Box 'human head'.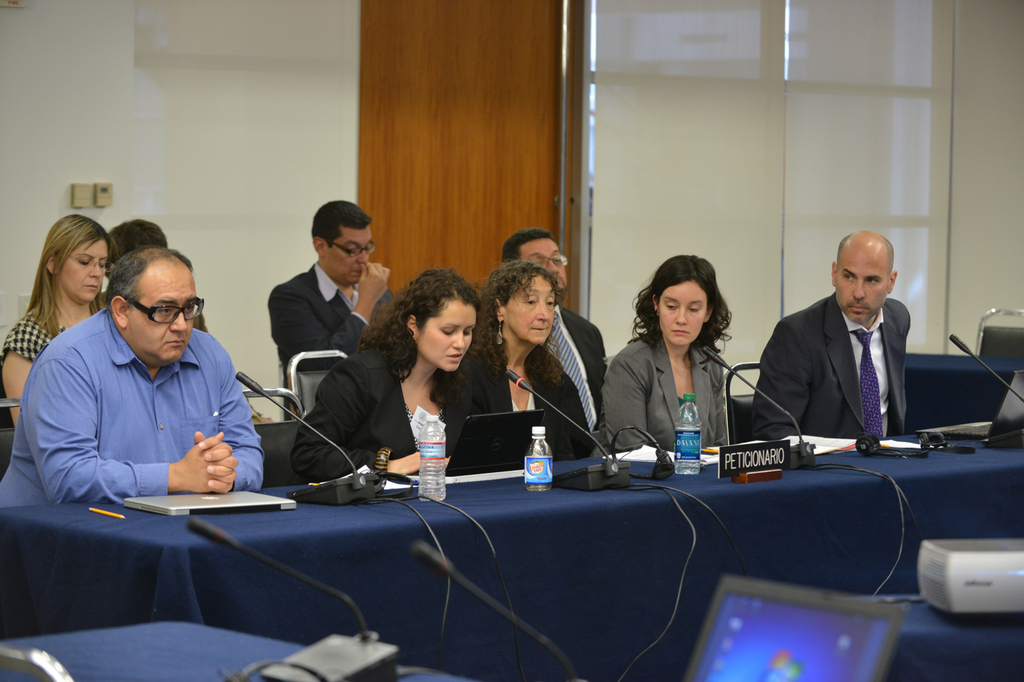
select_region(398, 267, 476, 372).
